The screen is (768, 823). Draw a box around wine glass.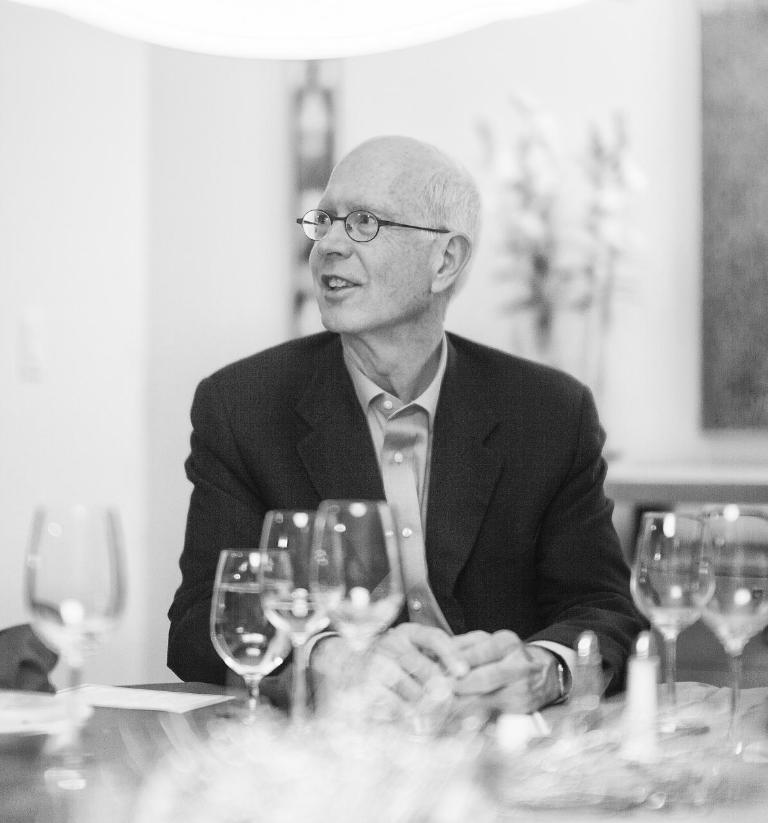
306 499 403 678.
